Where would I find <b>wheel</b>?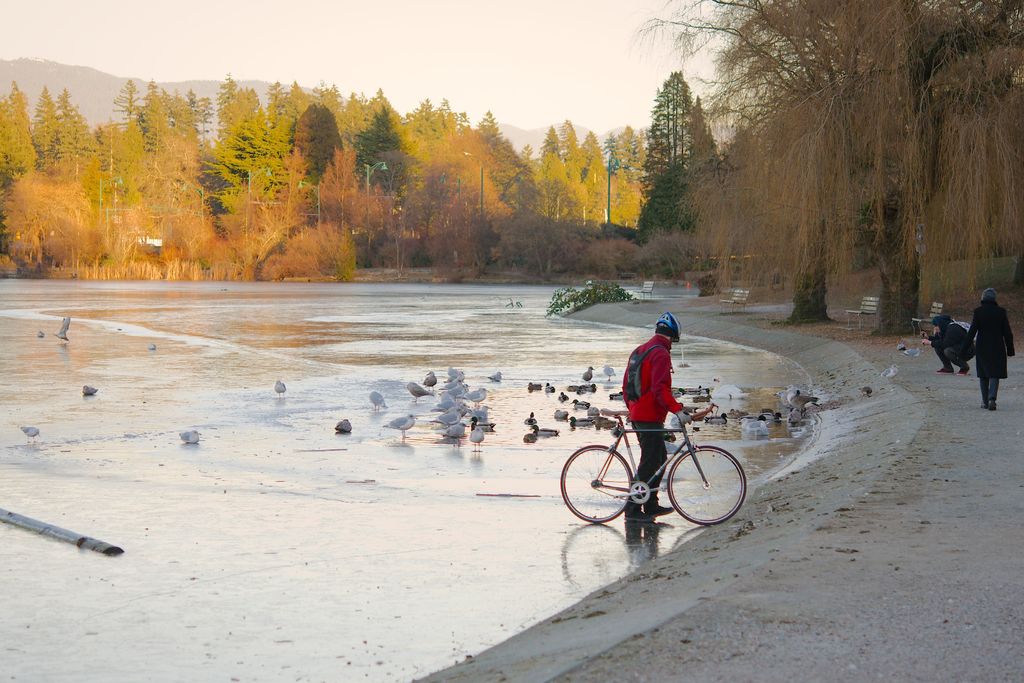
At (x1=675, y1=448, x2=747, y2=529).
